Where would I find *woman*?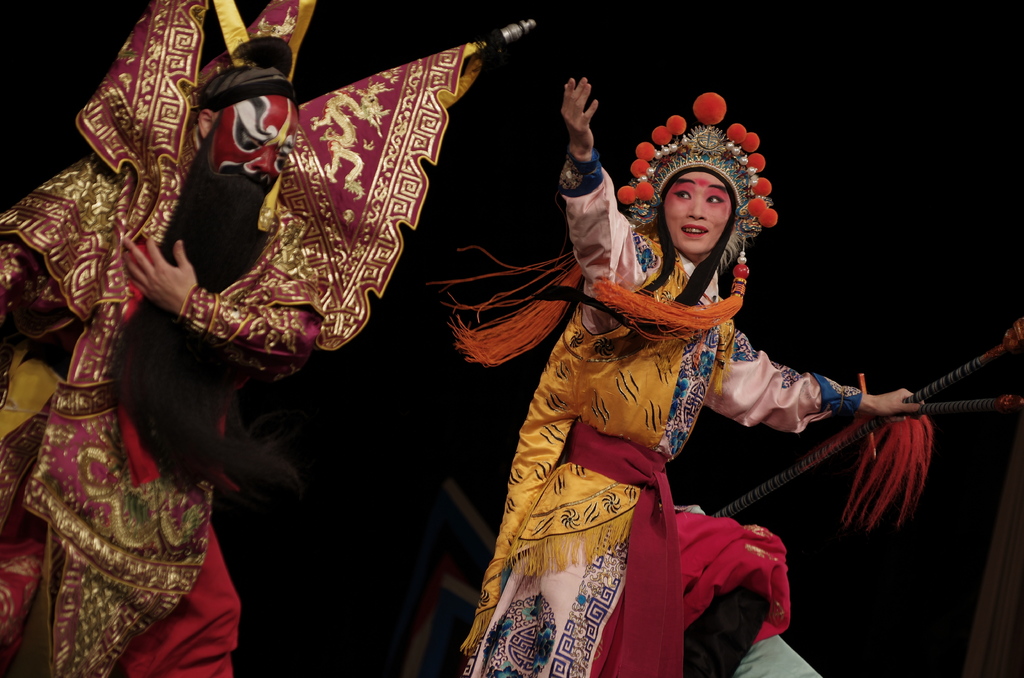
At (446,72,879,646).
